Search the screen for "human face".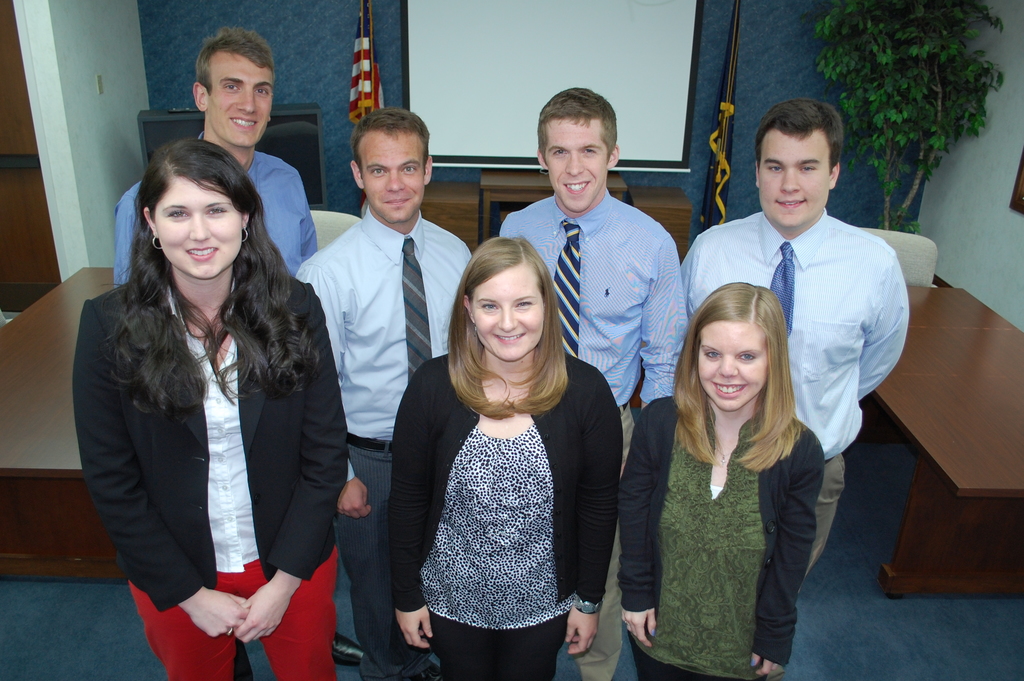
Found at 757 133 831 227.
